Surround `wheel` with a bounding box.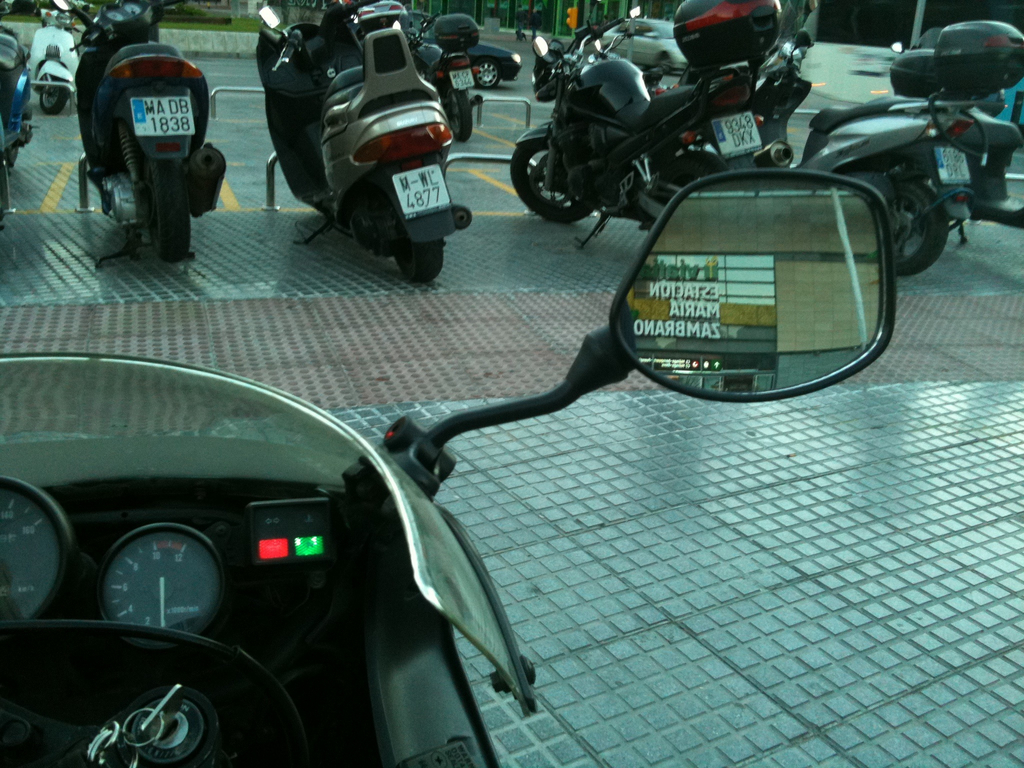
detection(473, 60, 500, 90).
